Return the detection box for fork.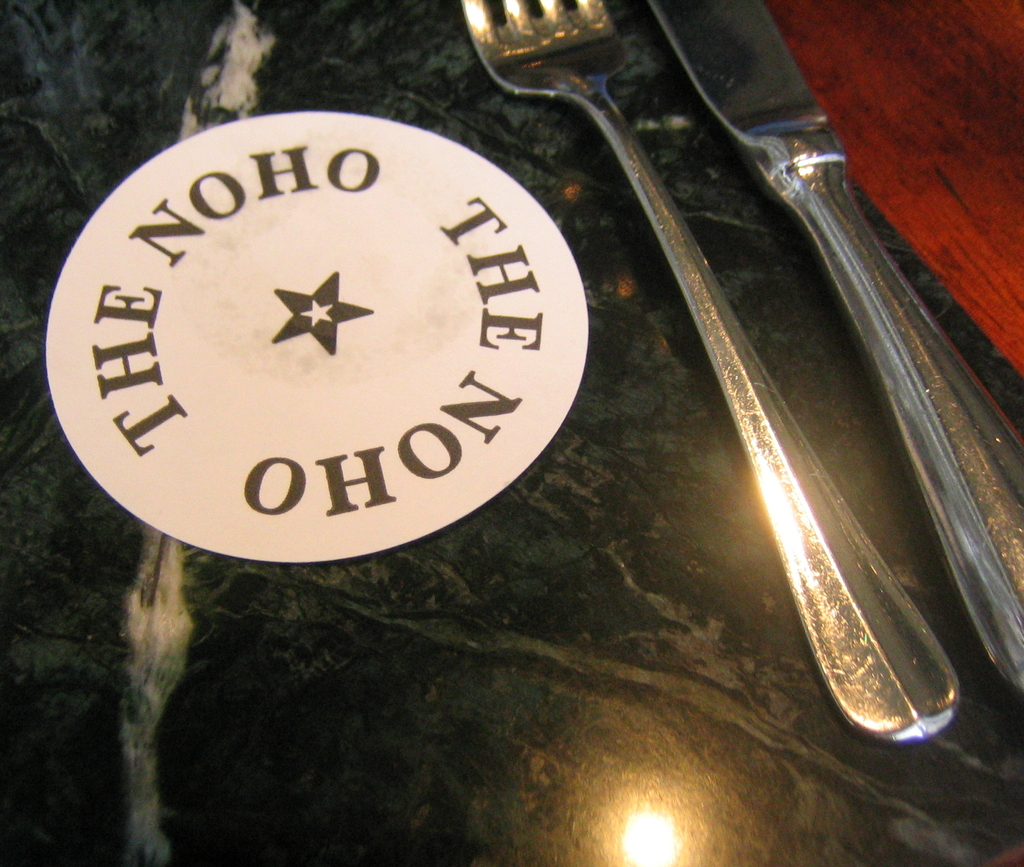
(455,0,964,741).
